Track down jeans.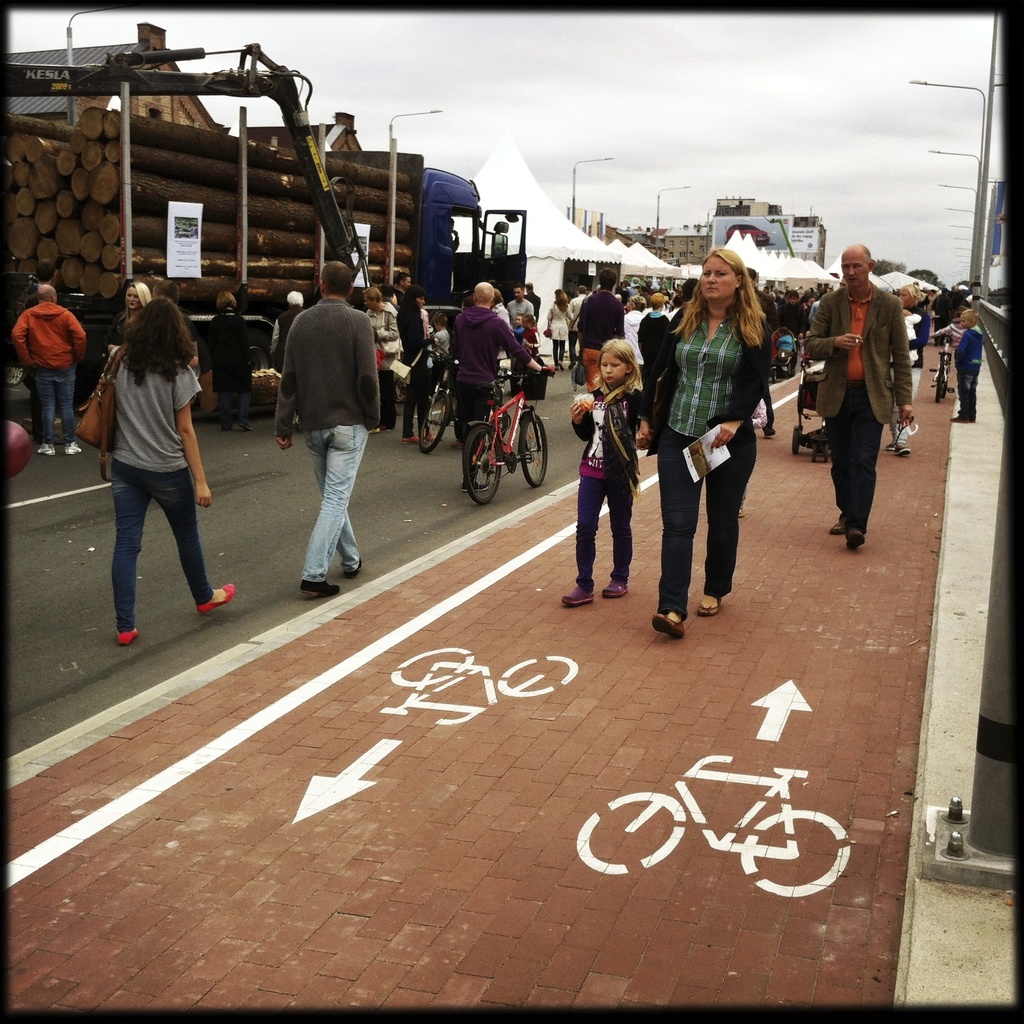
Tracked to <region>458, 385, 499, 451</region>.
